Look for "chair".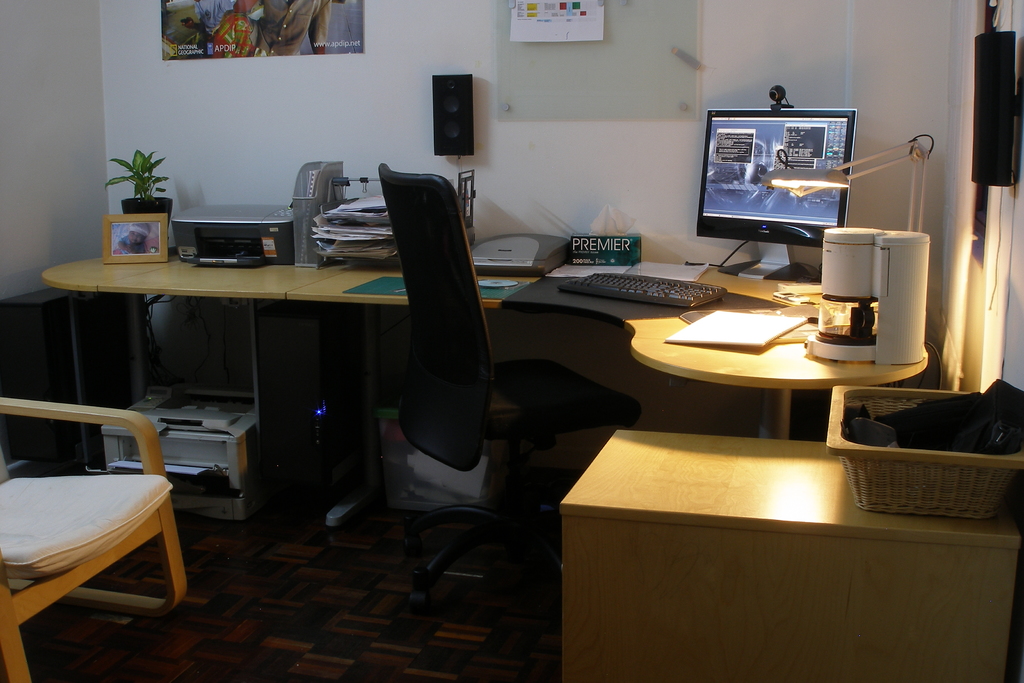
Found: (390,176,629,613).
